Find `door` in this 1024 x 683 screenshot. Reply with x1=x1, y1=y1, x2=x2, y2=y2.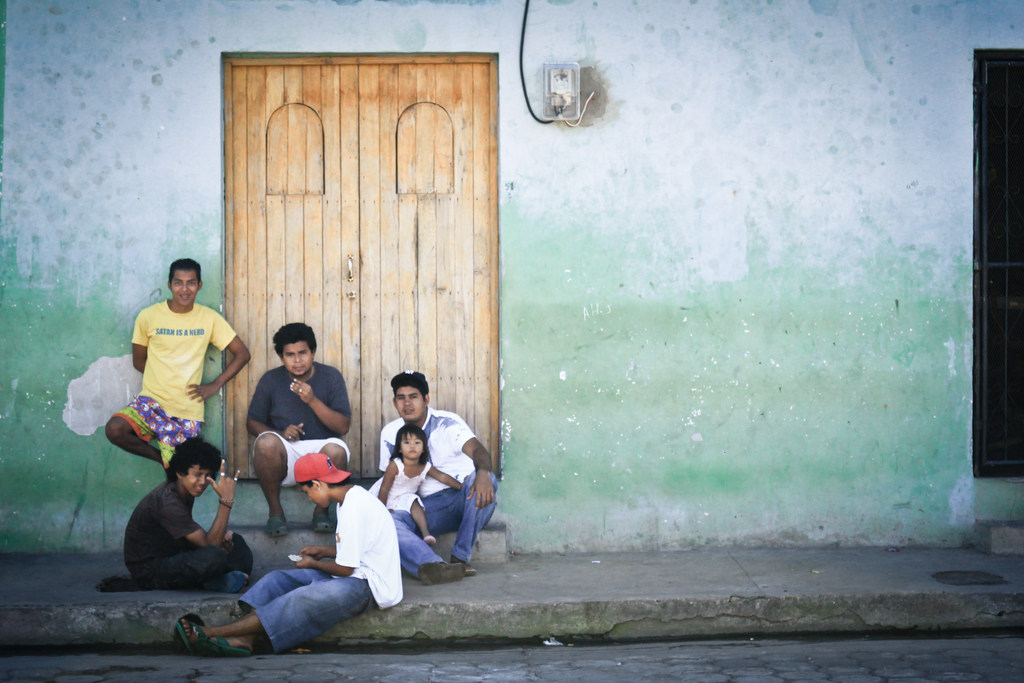
x1=221, y1=57, x2=501, y2=473.
